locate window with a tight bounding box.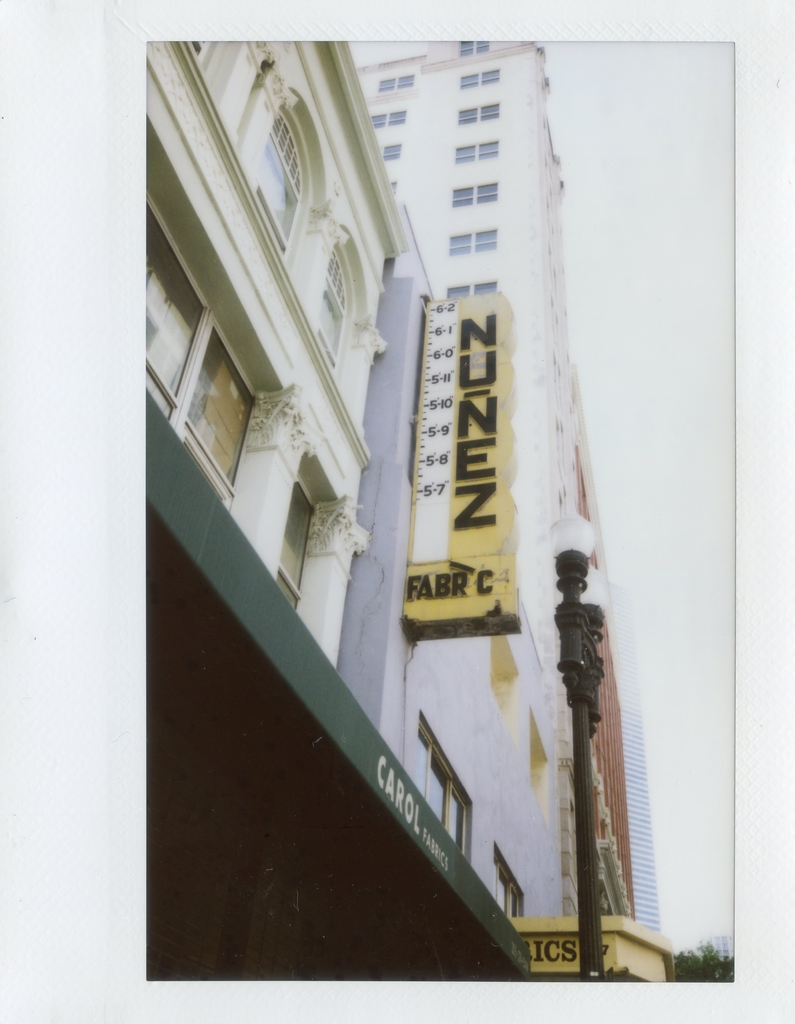
<region>374, 67, 417, 93</region>.
